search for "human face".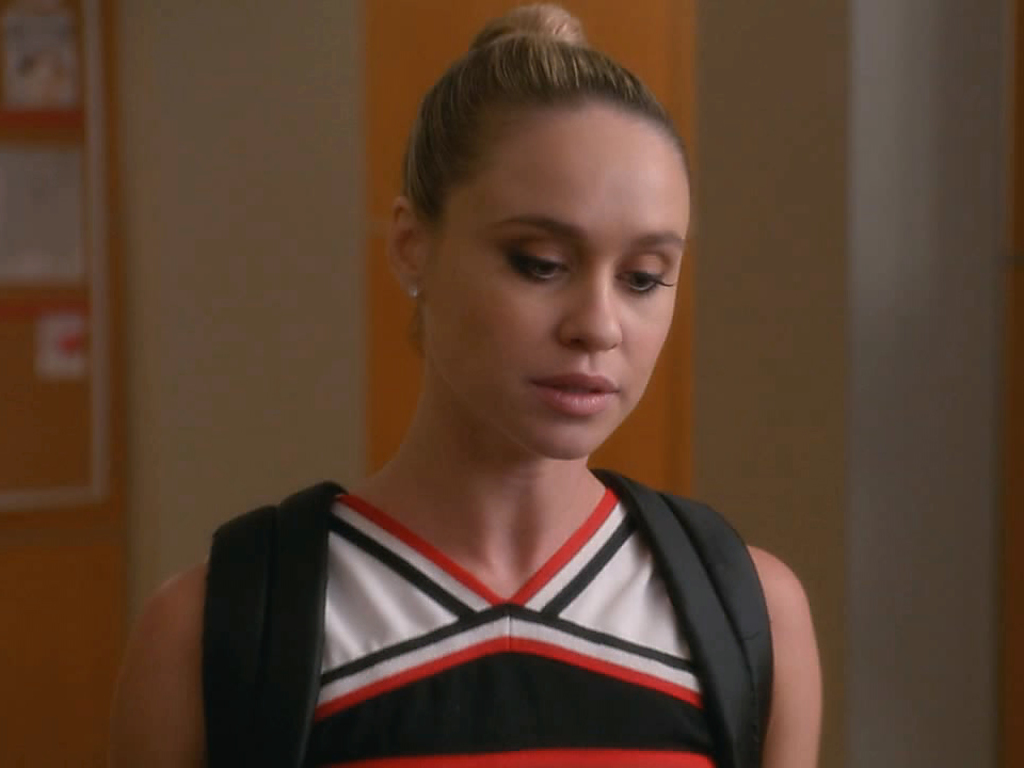
Found at x1=431, y1=96, x2=699, y2=464.
